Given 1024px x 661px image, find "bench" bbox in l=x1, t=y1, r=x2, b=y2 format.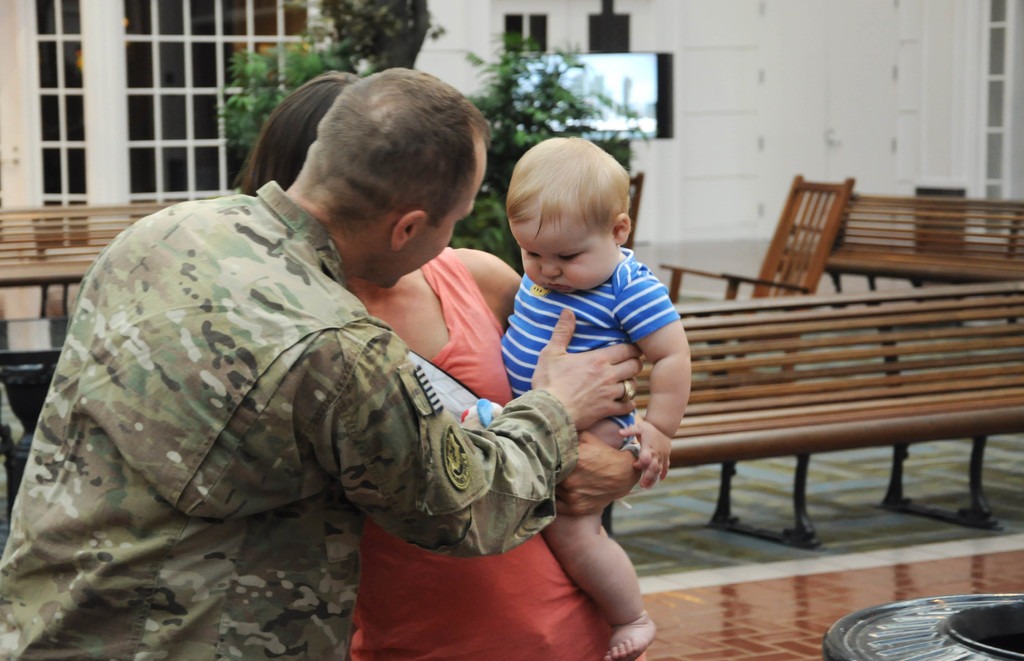
l=0, t=200, r=182, b=314.
